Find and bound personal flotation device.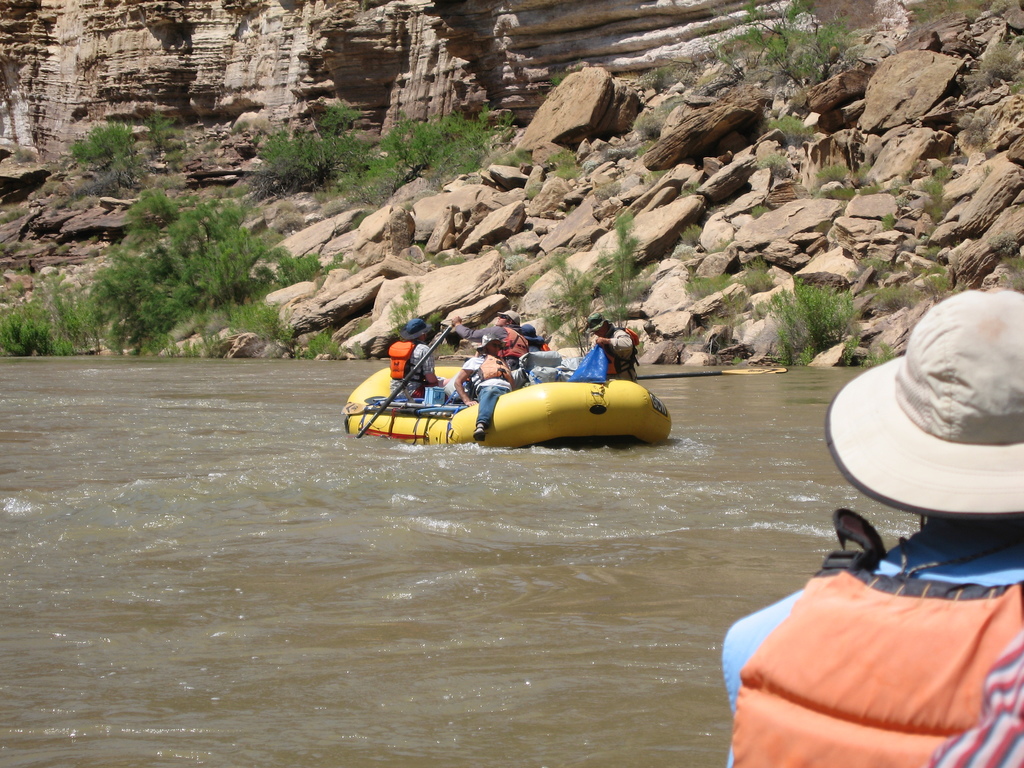
Bound: (left=474, top=346, right=516, bottom=388).
